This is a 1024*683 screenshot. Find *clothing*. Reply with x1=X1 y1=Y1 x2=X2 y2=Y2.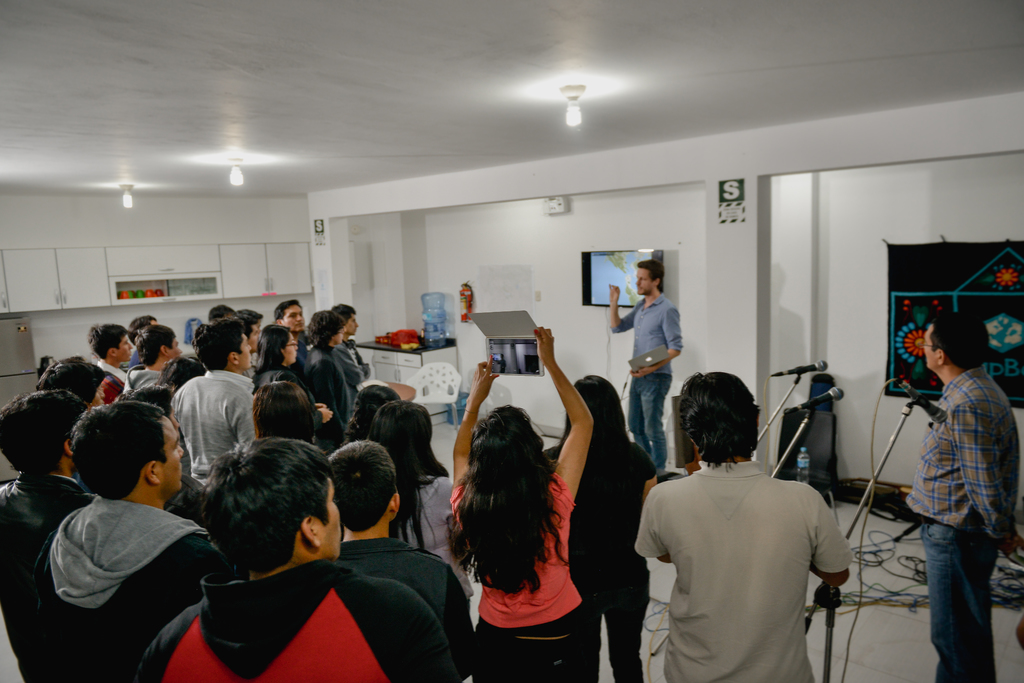
x1=383 y1=469 x2=454 y2=557.
